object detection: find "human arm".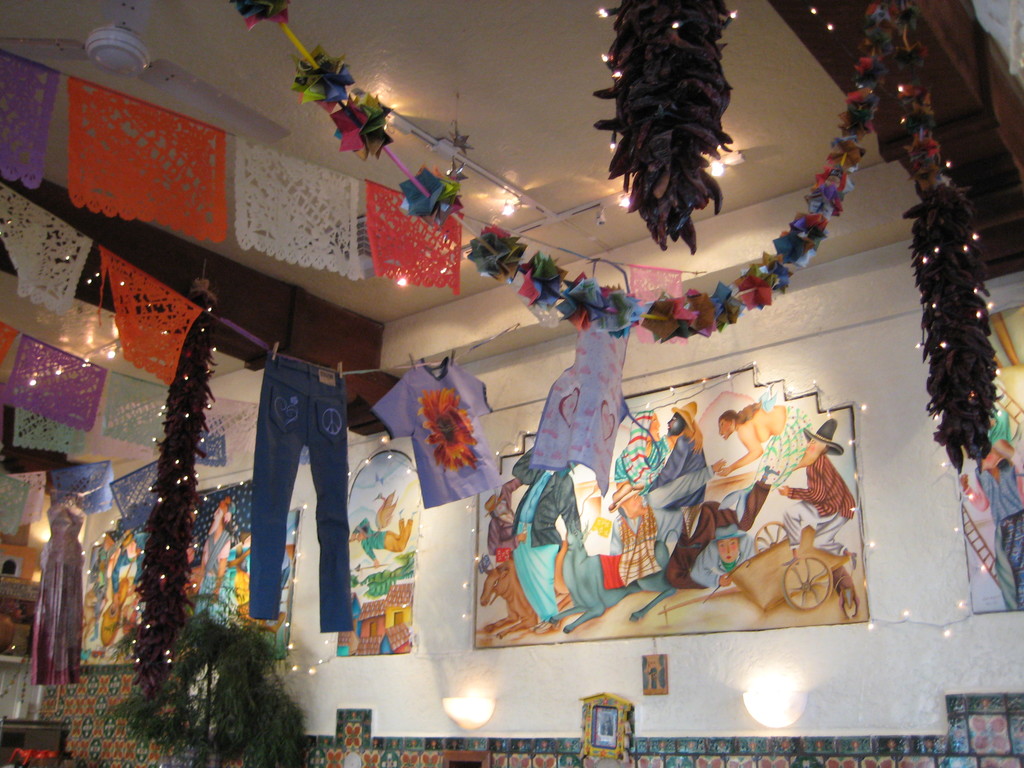
pyautogui.locateOnScreen(208, 541, 230, 604).
